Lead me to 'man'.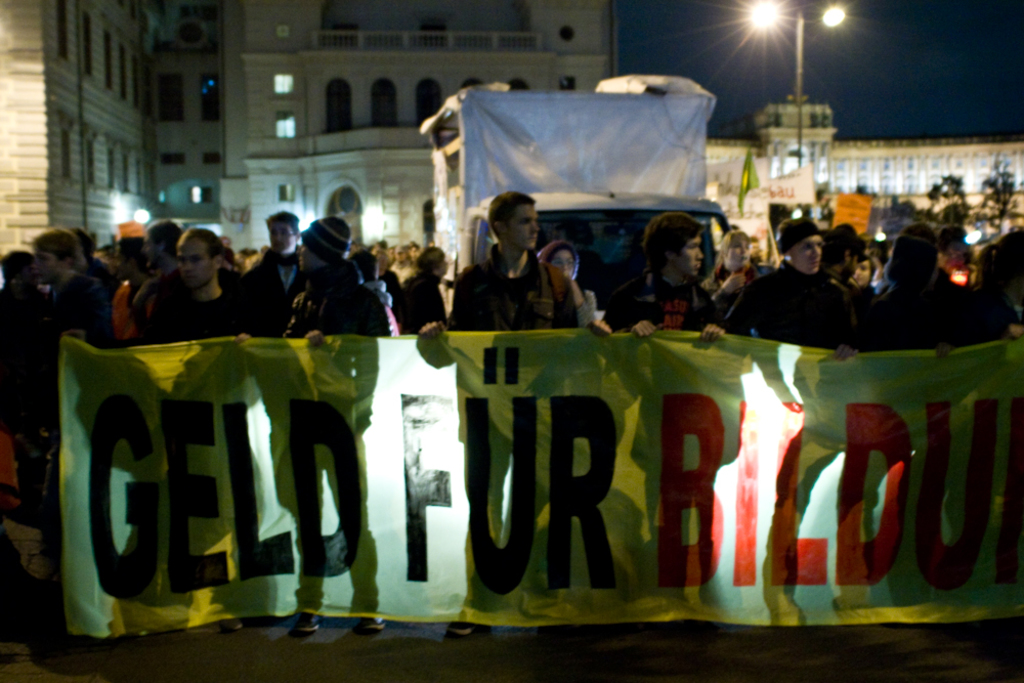
Lead to bbox=(820, 225, 867, 287).
